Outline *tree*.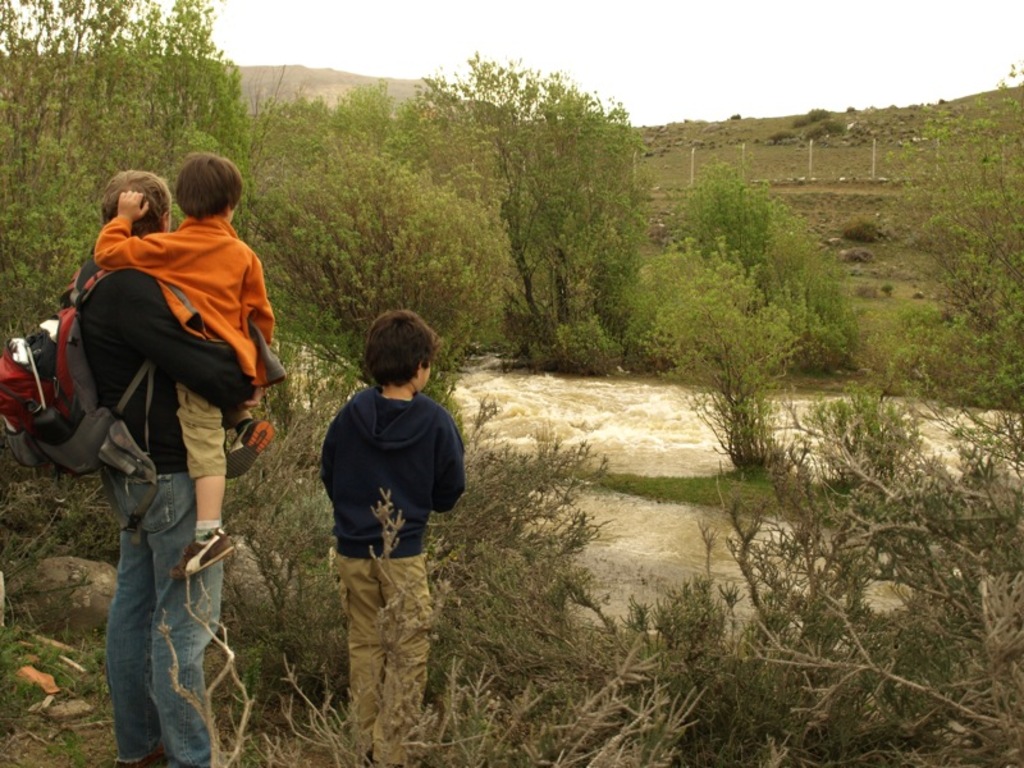
Outline: box(246, 87, 504, 357).
